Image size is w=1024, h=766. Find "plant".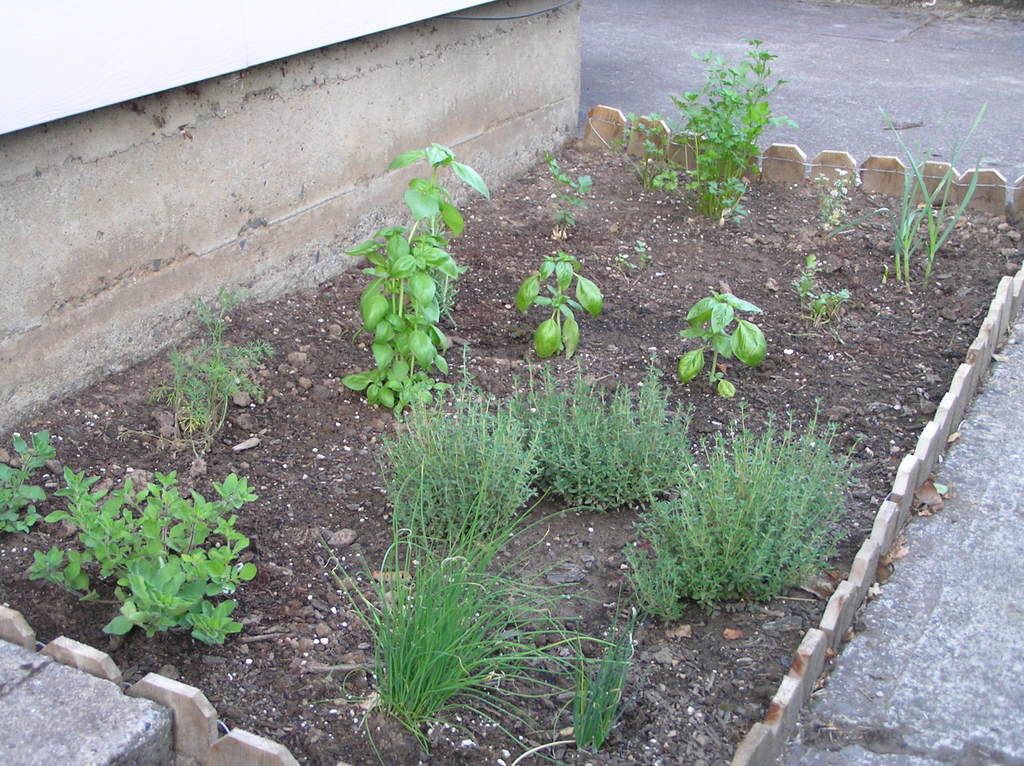
{"left": 515, "top": 245, "right": 610, "bottom": 367}.
